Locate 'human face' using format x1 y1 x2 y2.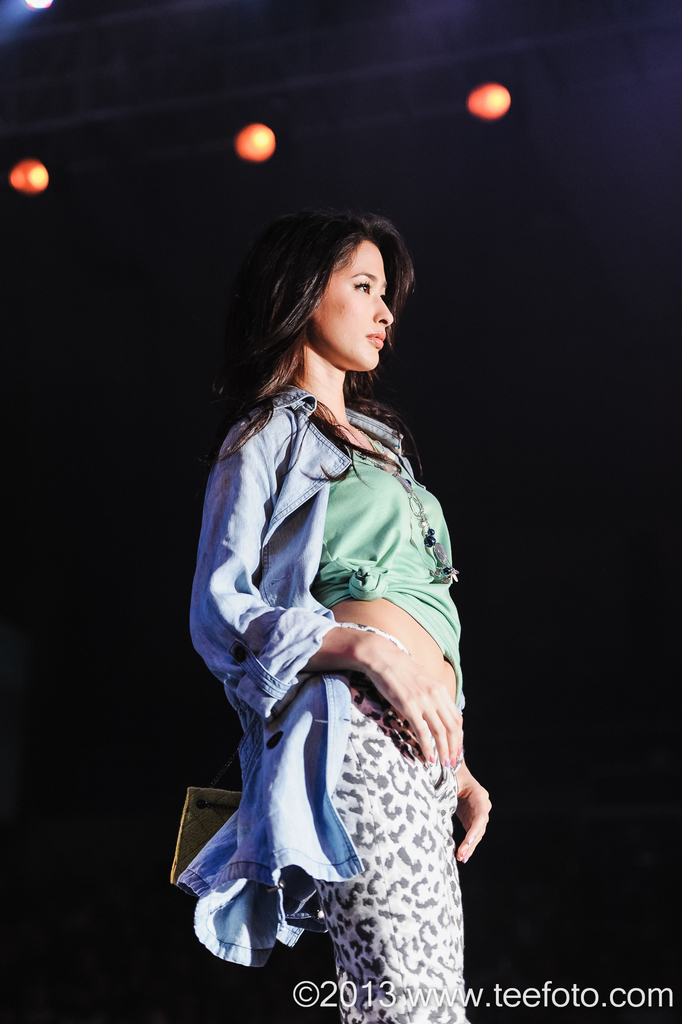
319 241 394 369.
